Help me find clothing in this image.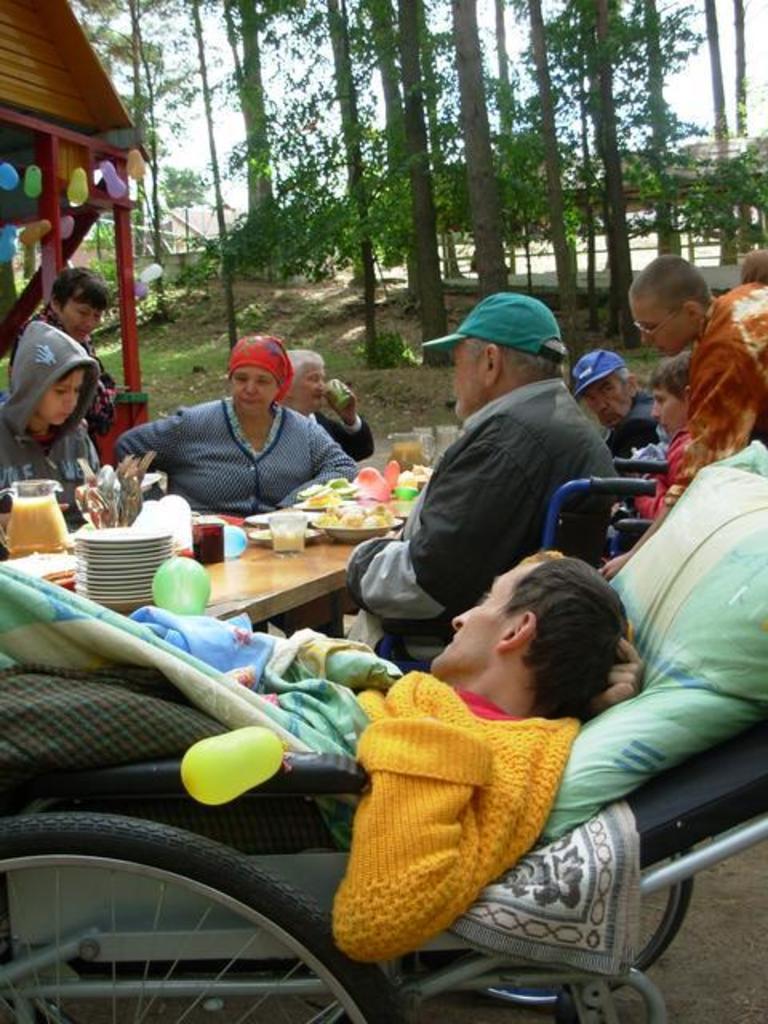
Found it: 0,315,114,493.
